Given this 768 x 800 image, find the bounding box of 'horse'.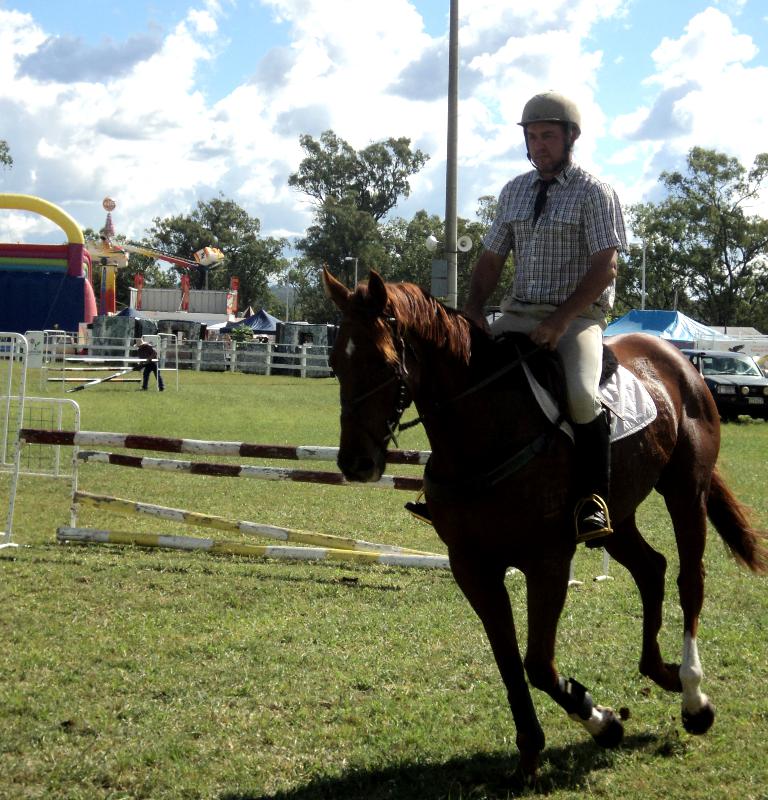
320, 260, 767, 794.
